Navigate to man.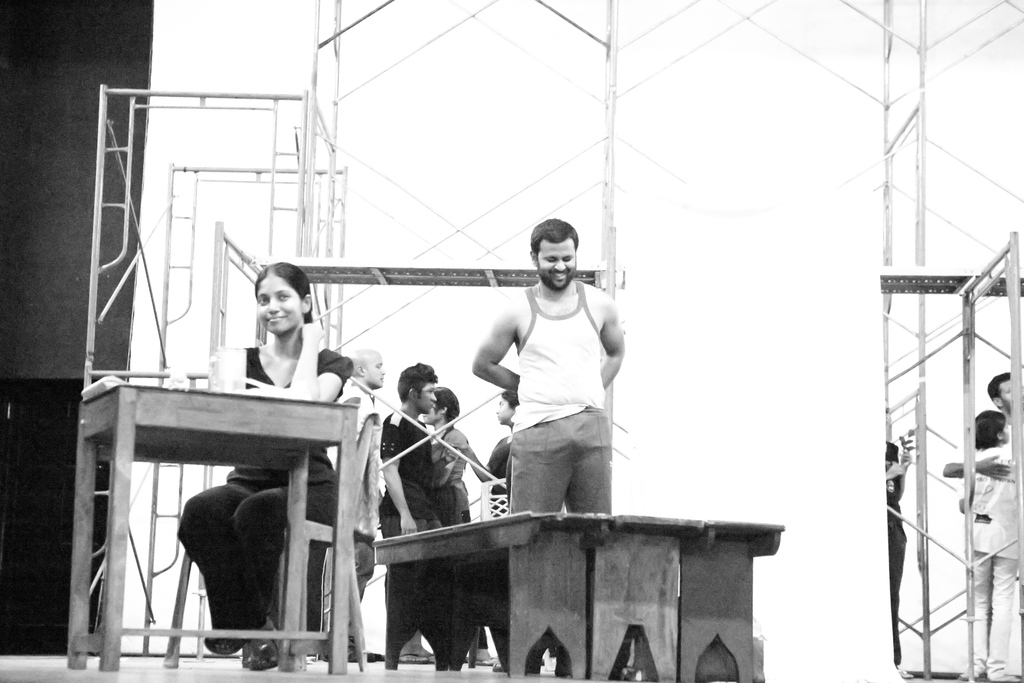
Navigation target: bbox=(341, 343, 380, 661).
